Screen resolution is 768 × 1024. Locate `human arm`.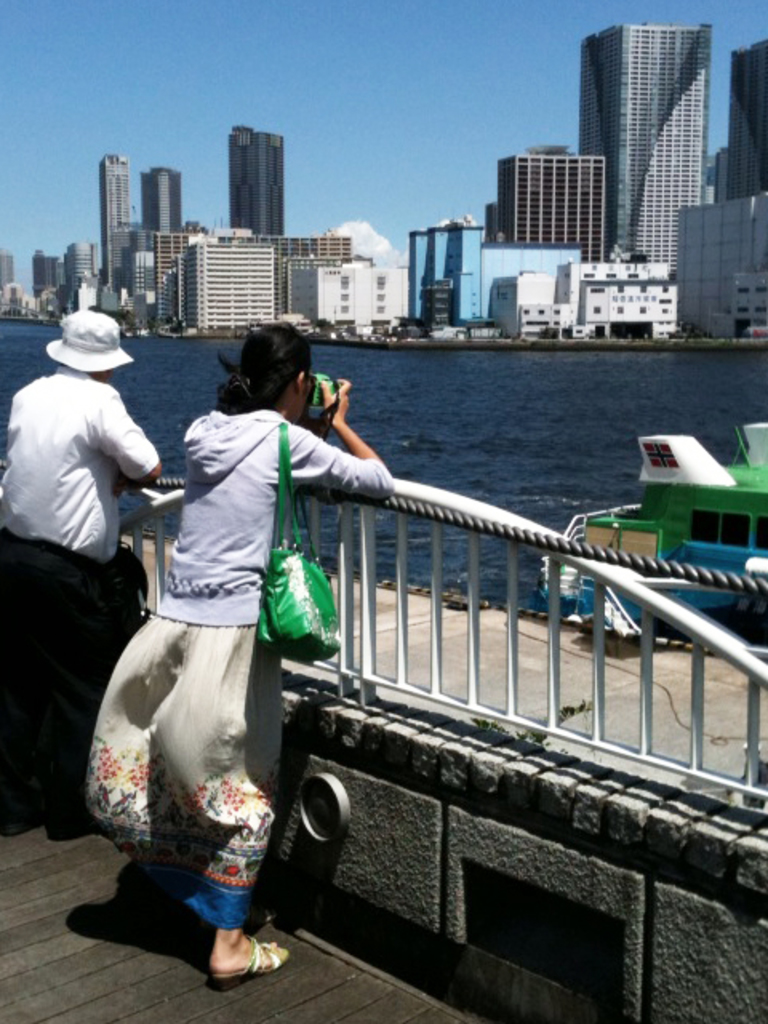
[315,387,384,491].
